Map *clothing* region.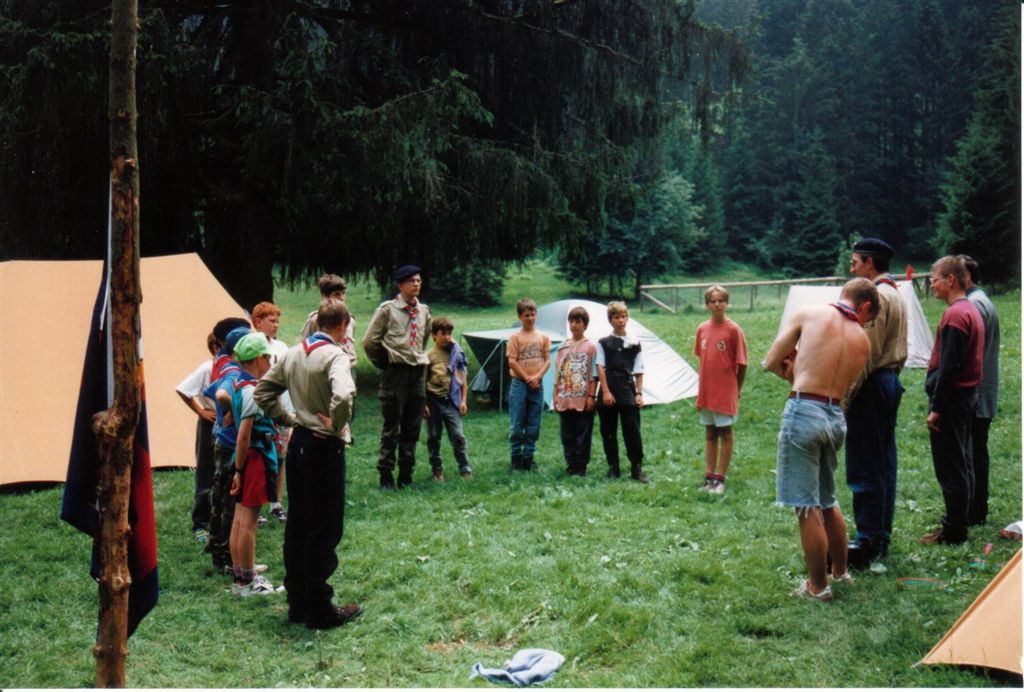
Mapped to bbox=(503, 328, 546, 455).
